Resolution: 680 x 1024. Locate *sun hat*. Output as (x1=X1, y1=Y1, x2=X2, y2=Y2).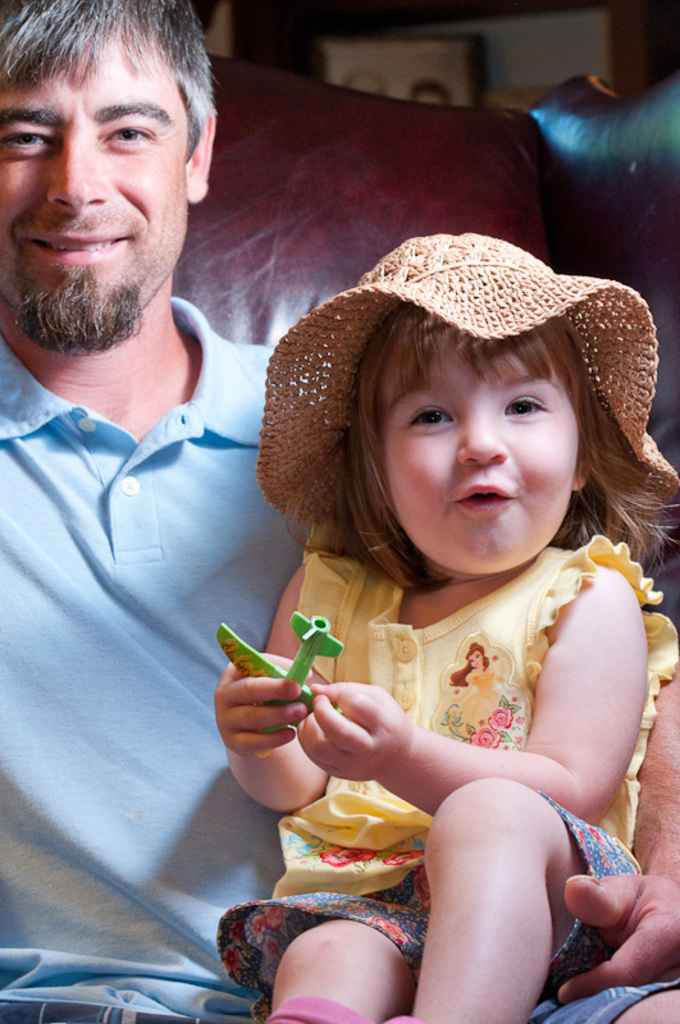
(x1=259, y1=224, x2=679, y2=556).
